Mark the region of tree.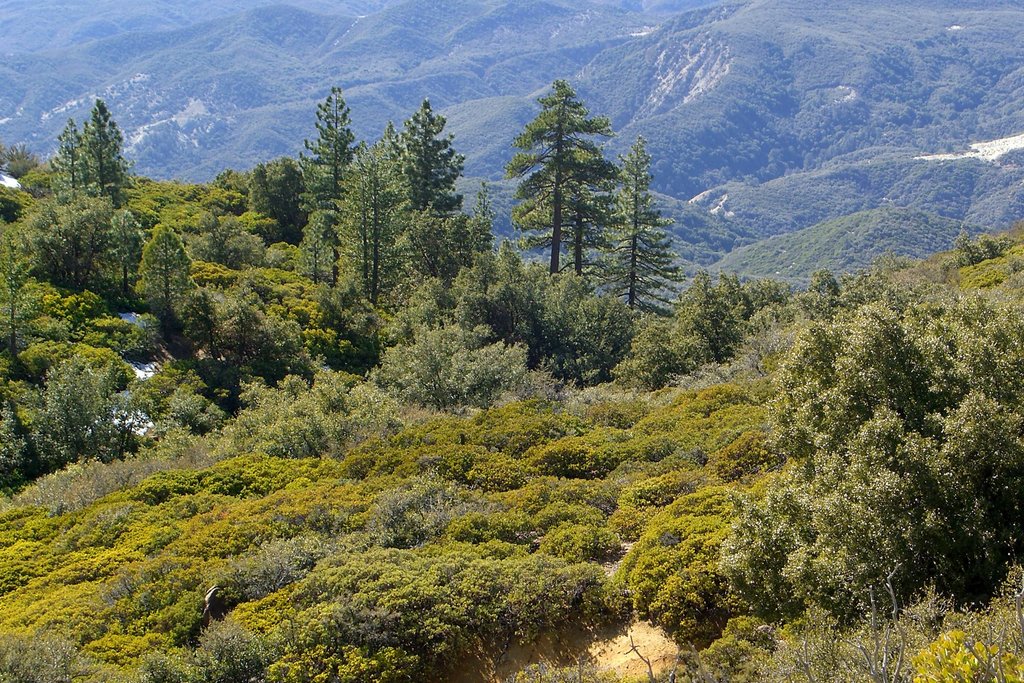
Region: [left=368, top=314, right=538, bottom=423].
